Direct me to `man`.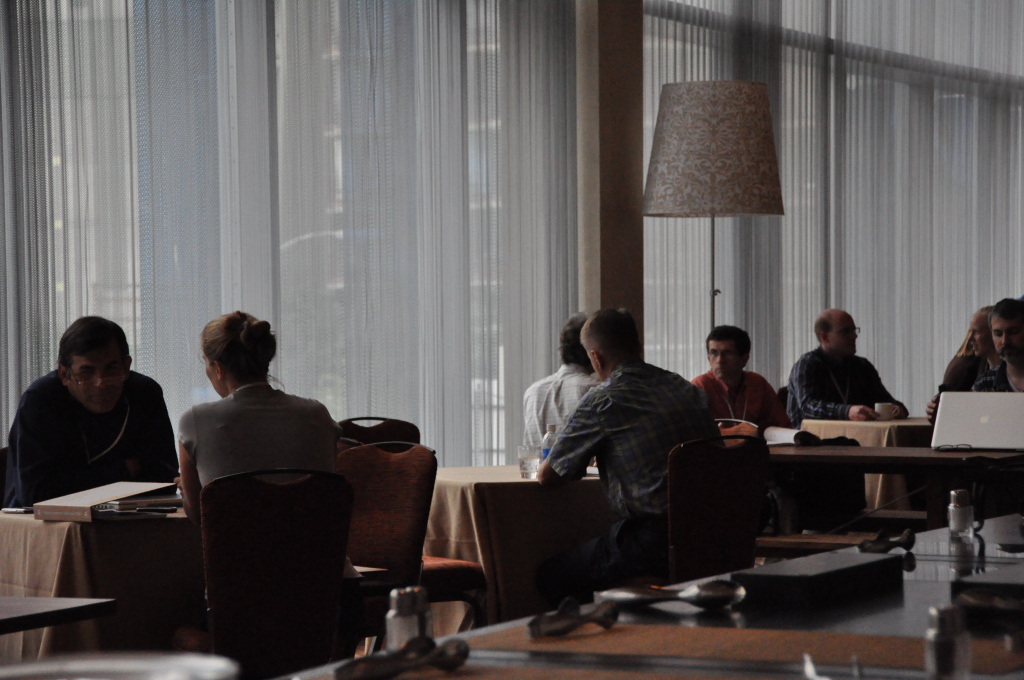
Direction: (524,311,606,470).
